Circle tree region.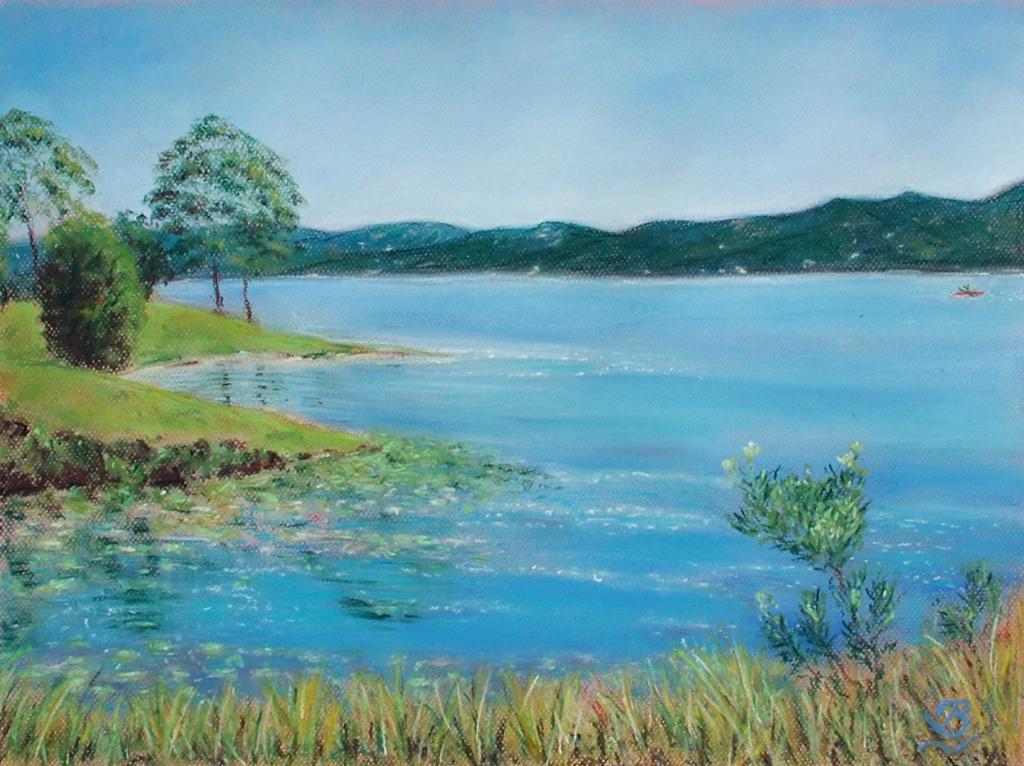
Region: bbox=(304, 185, 1022, 287).
